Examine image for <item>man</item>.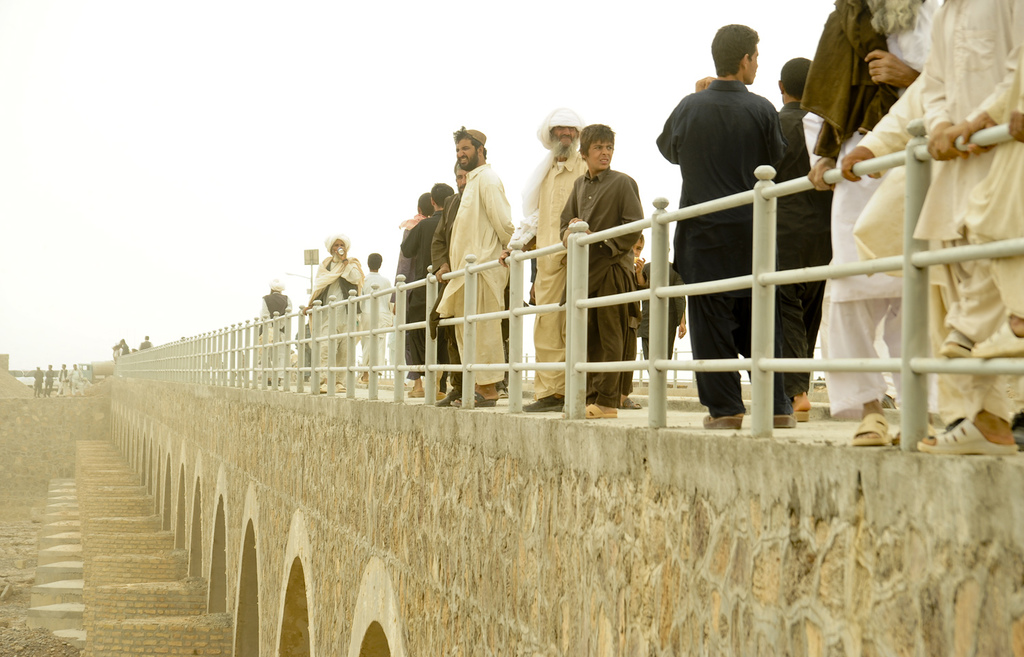
Examination result: pyautogui.locateOnScreen(70, 364, 81, 393).
